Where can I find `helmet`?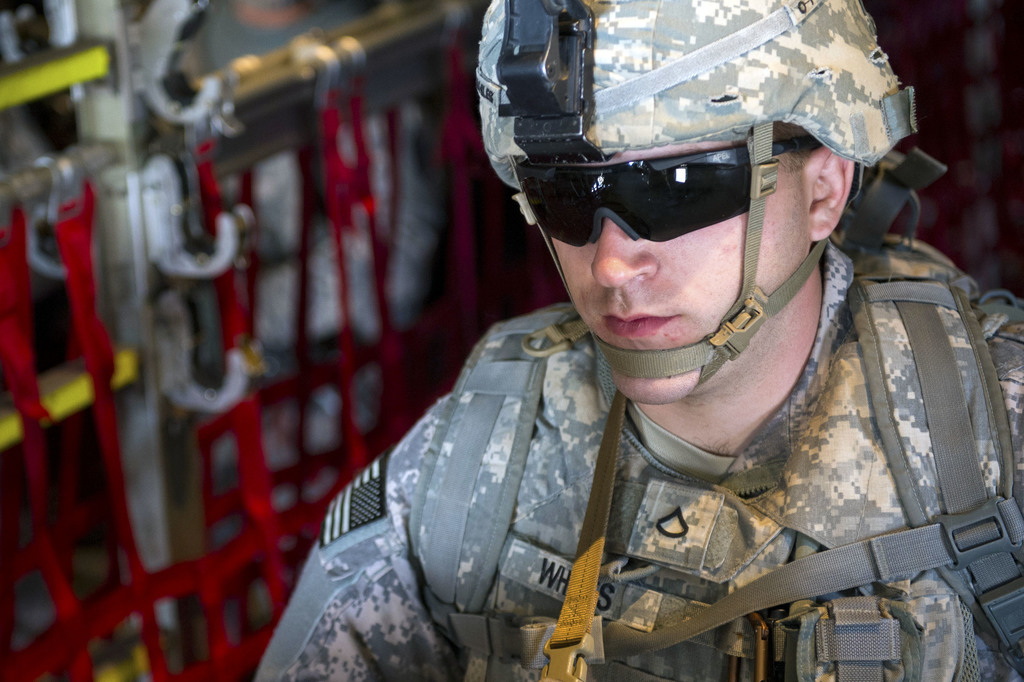
You can find it at rect(475, 0, 915, 675).
